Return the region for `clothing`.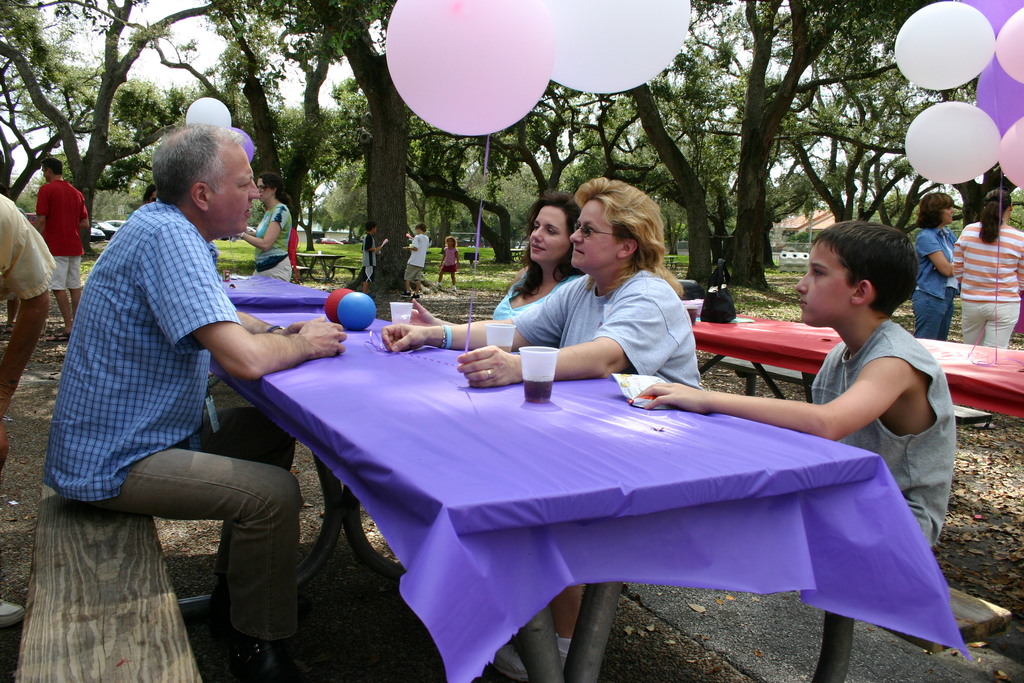
441 245 458 291.
